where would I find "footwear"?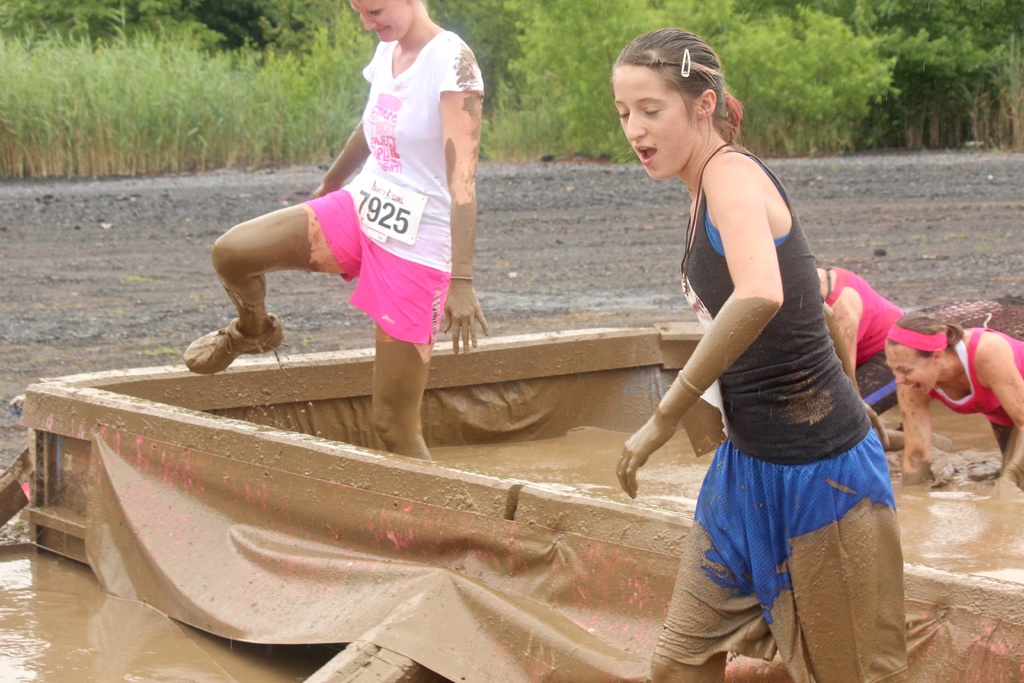
At (179, 313, 260, 375).
